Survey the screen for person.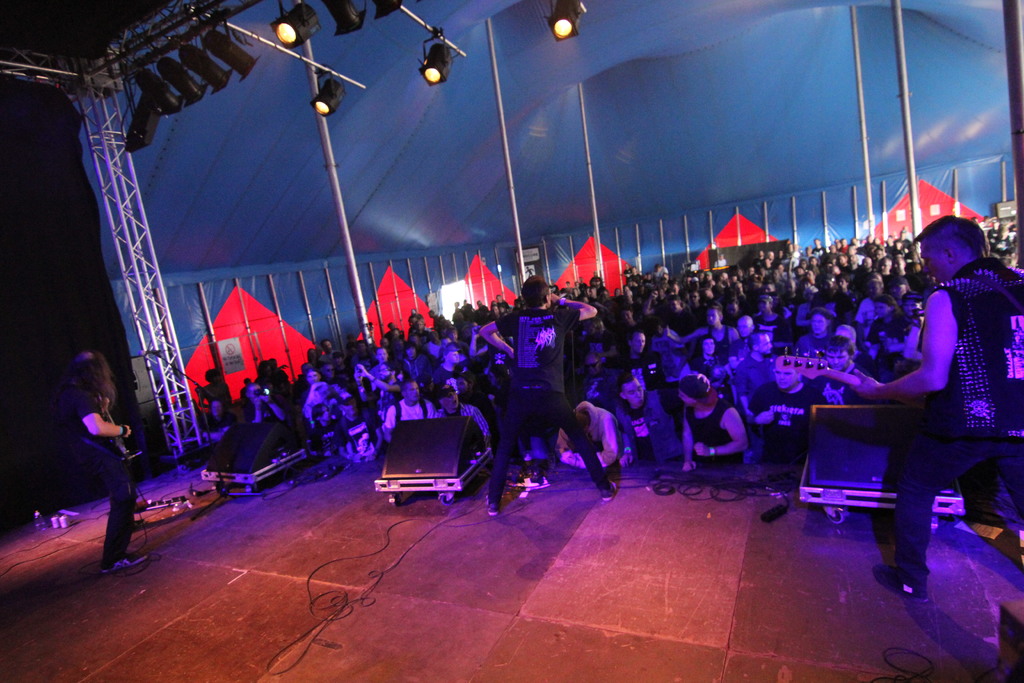
Survey found: detection(688, 277, 701, 298).
